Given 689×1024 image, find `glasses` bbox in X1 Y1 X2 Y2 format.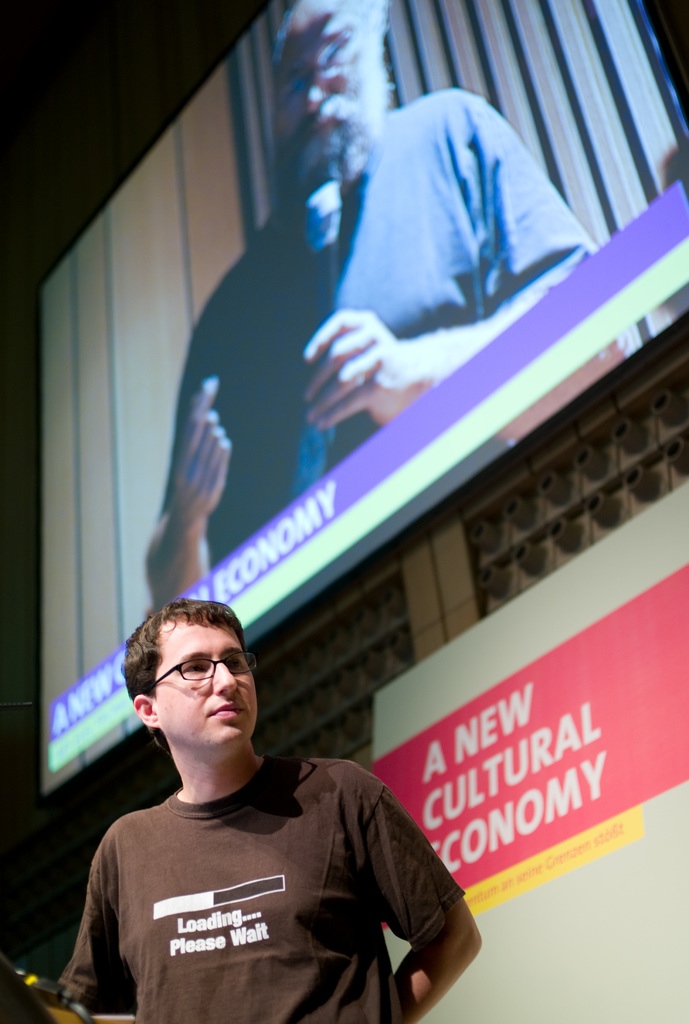
133 647 246 680.
